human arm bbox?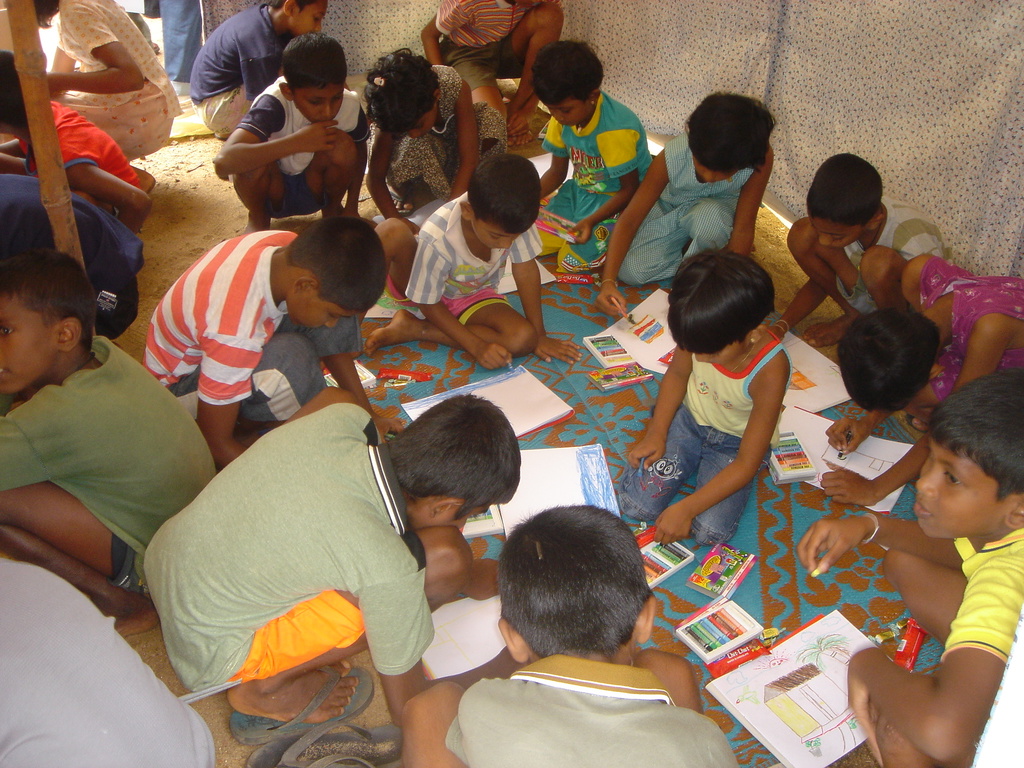
select_region(646, 346, 790, 550)
